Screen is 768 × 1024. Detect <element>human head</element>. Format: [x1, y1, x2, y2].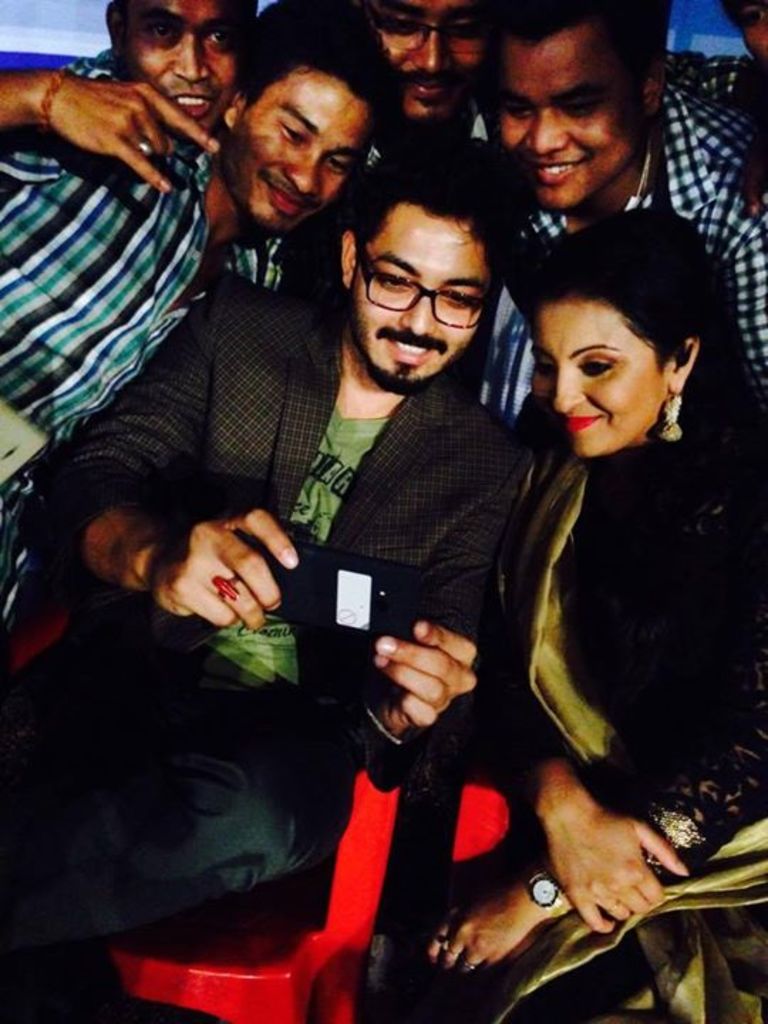
[338, 132, 529, 395].
